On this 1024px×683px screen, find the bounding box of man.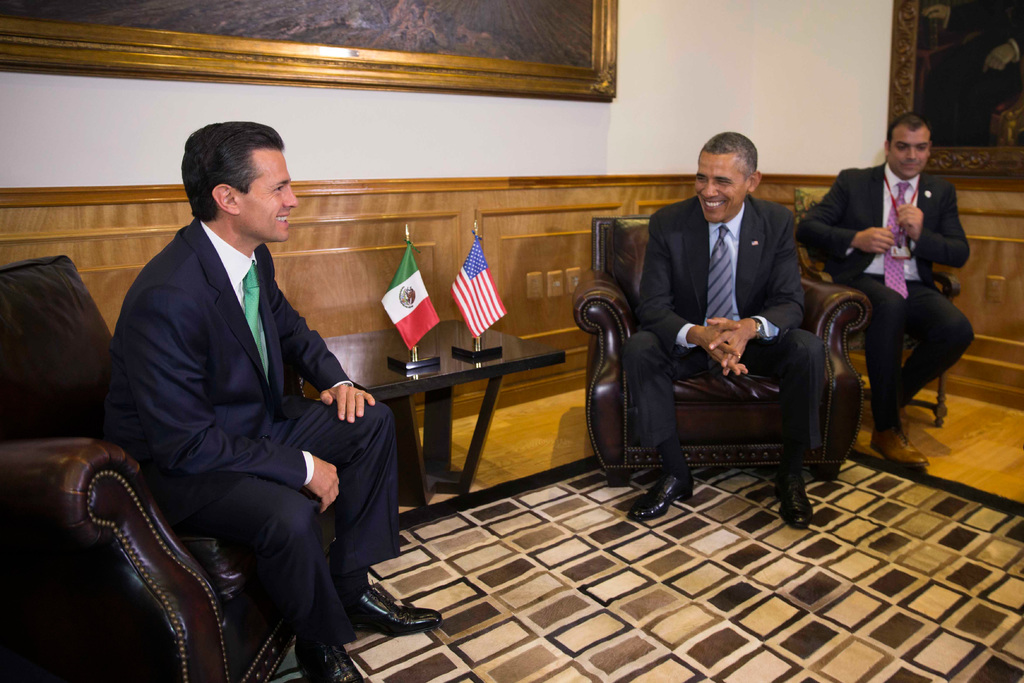
Bounding box: 107/120/445/682.
